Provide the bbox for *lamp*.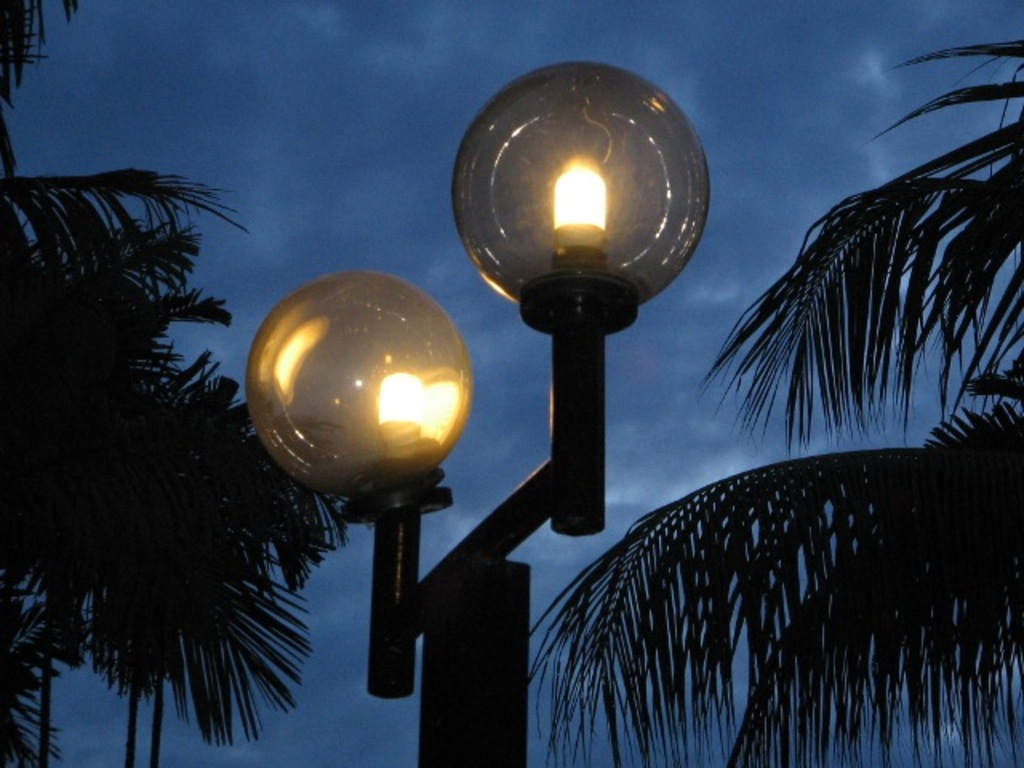
{"x1": 238, "y1": 270, "x2": 467, "y2": 707}.
